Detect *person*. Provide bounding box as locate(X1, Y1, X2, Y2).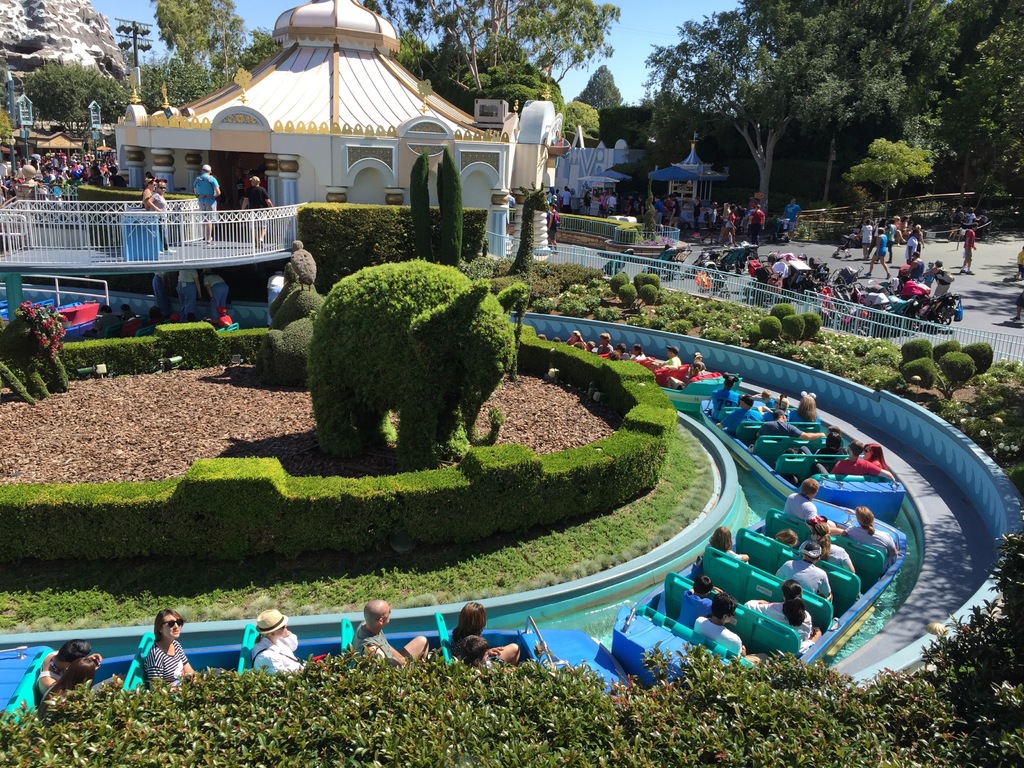
locate(701, 379, 736, 419).
